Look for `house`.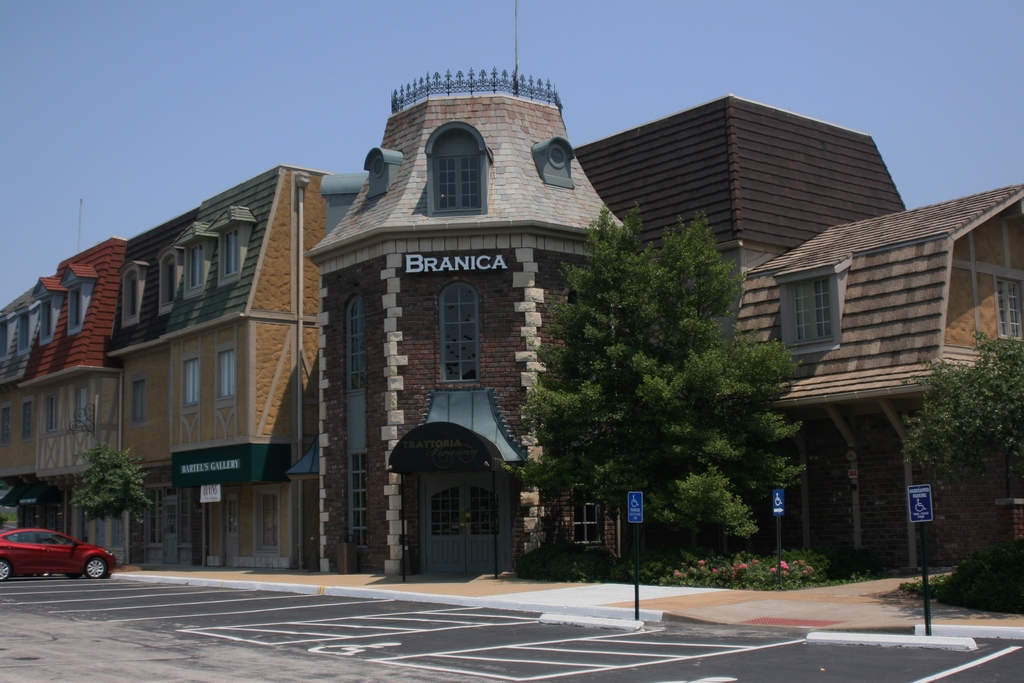
Found: {"x1": 14, "y1": 231, "x2": 127, "y2": 549}.
